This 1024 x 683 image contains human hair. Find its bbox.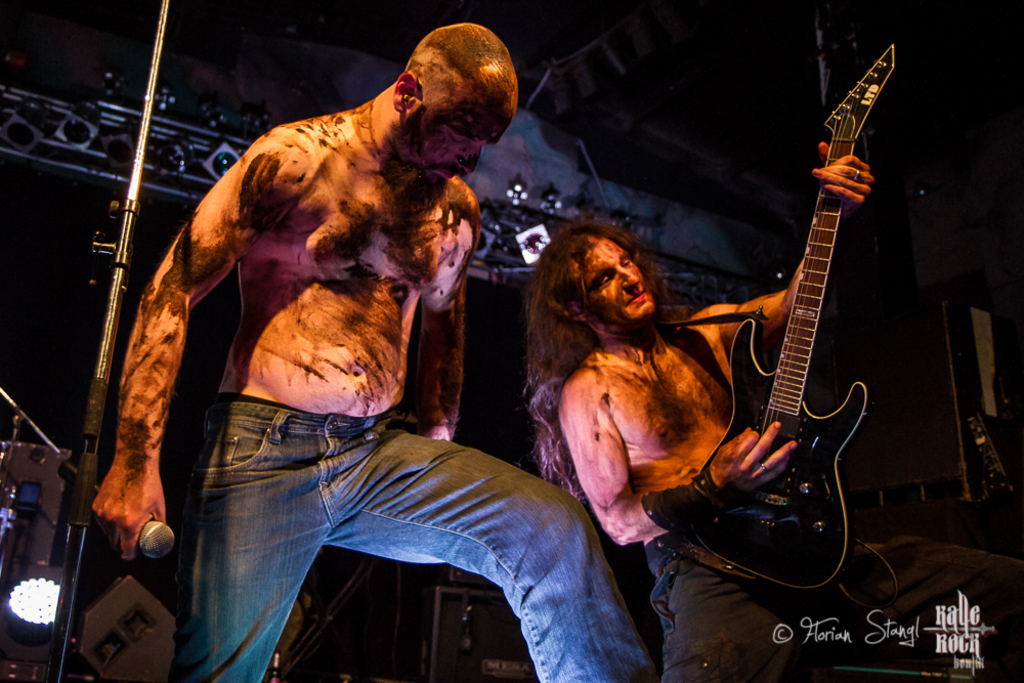
524:216:686:424.
